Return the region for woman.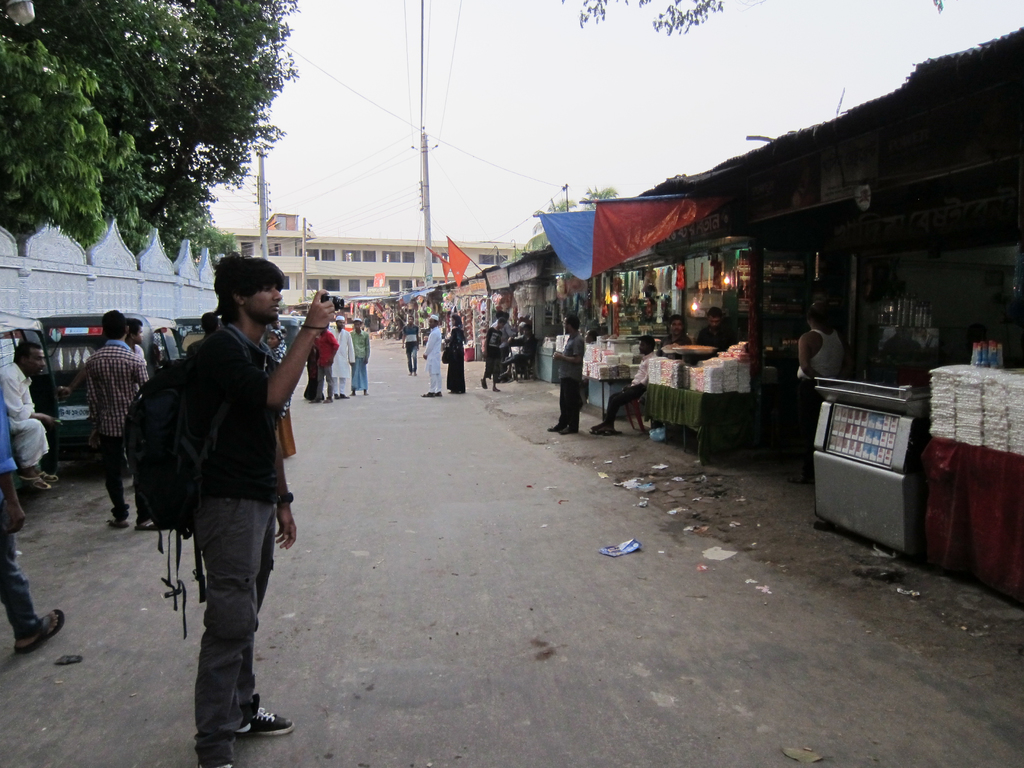
region(444, 314, 467, 392).
